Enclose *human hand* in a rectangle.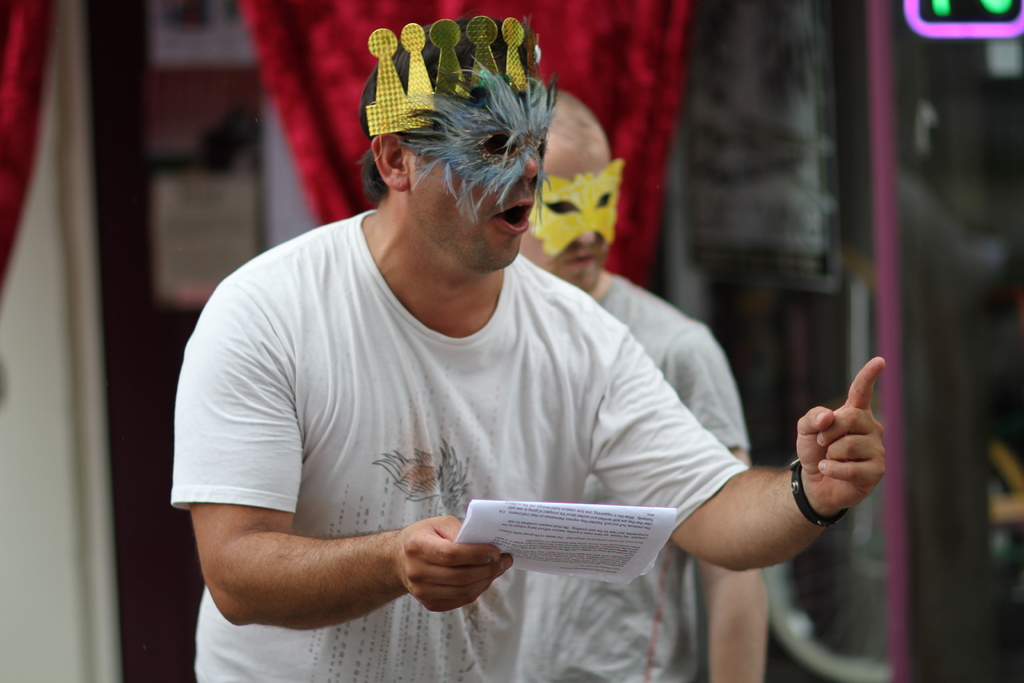
bbox(392, 512, 518, 616).
